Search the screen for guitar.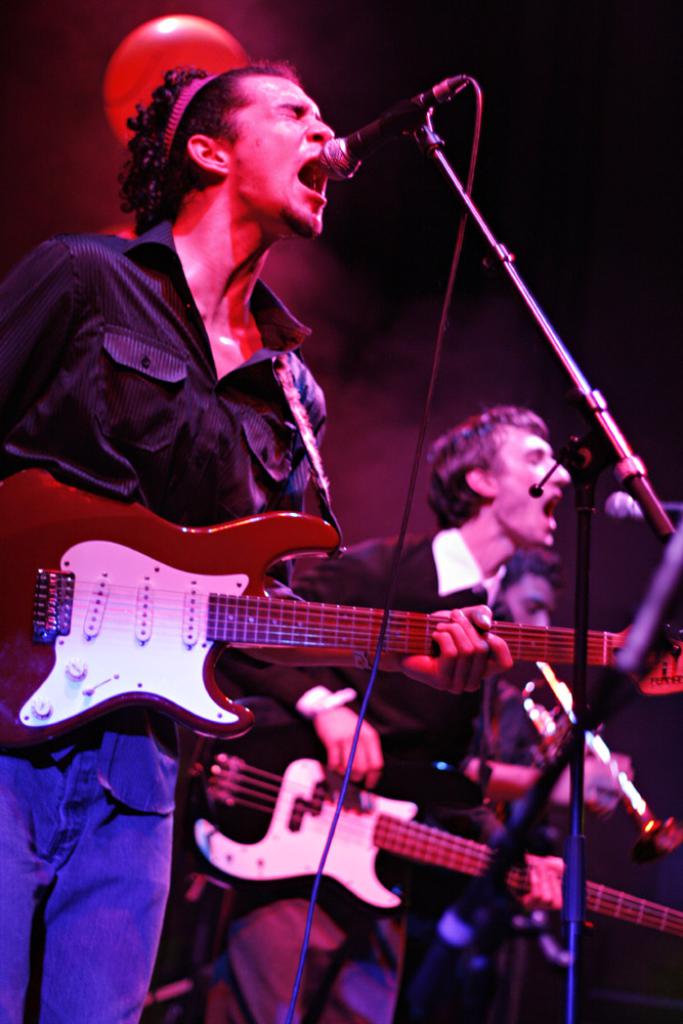
Found at 166,728,682,931.
